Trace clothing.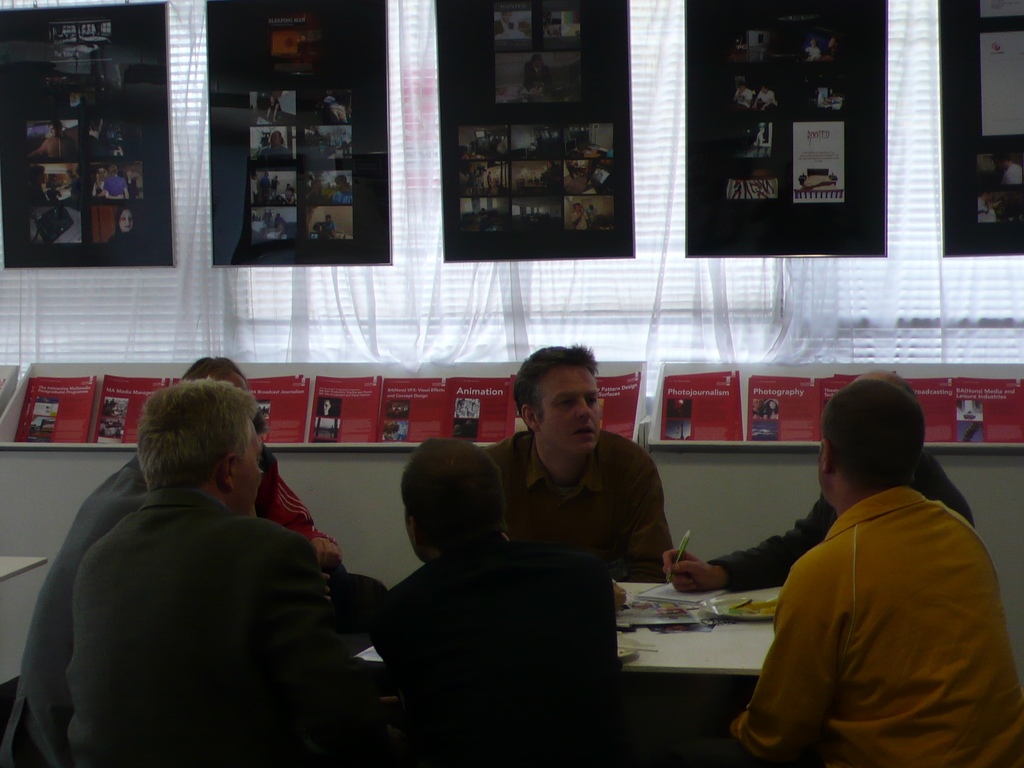
Traced to 712/442/973/593.
